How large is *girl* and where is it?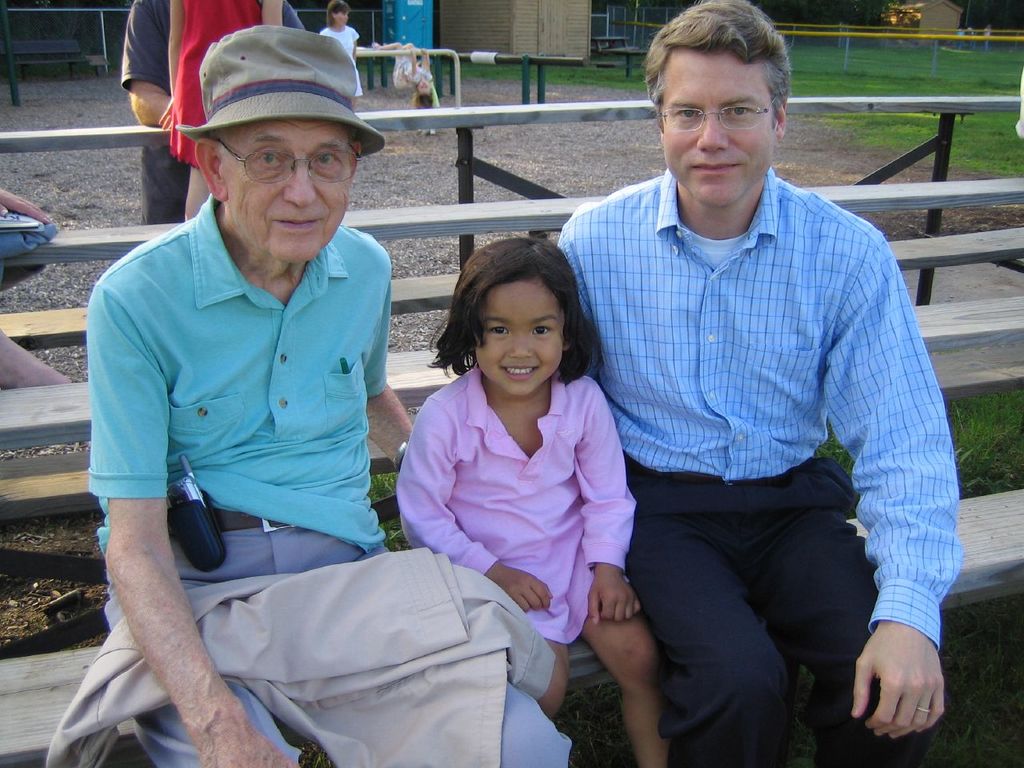
Bounding box: (396, 234, 668, 767).
